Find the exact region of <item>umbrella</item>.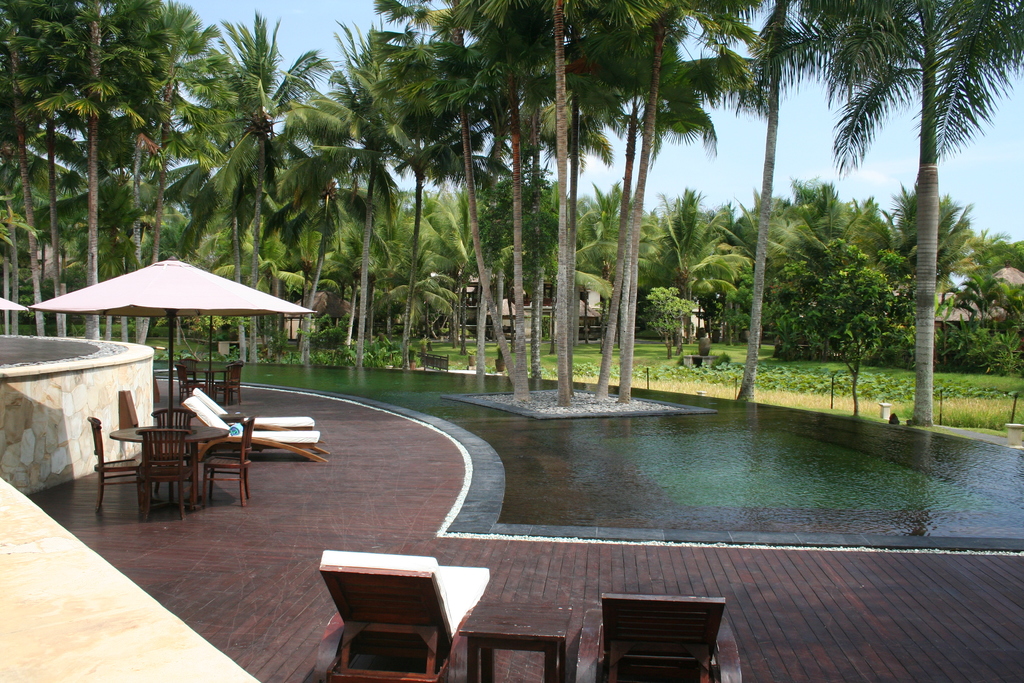
Exact region: 31 241 310 419.
